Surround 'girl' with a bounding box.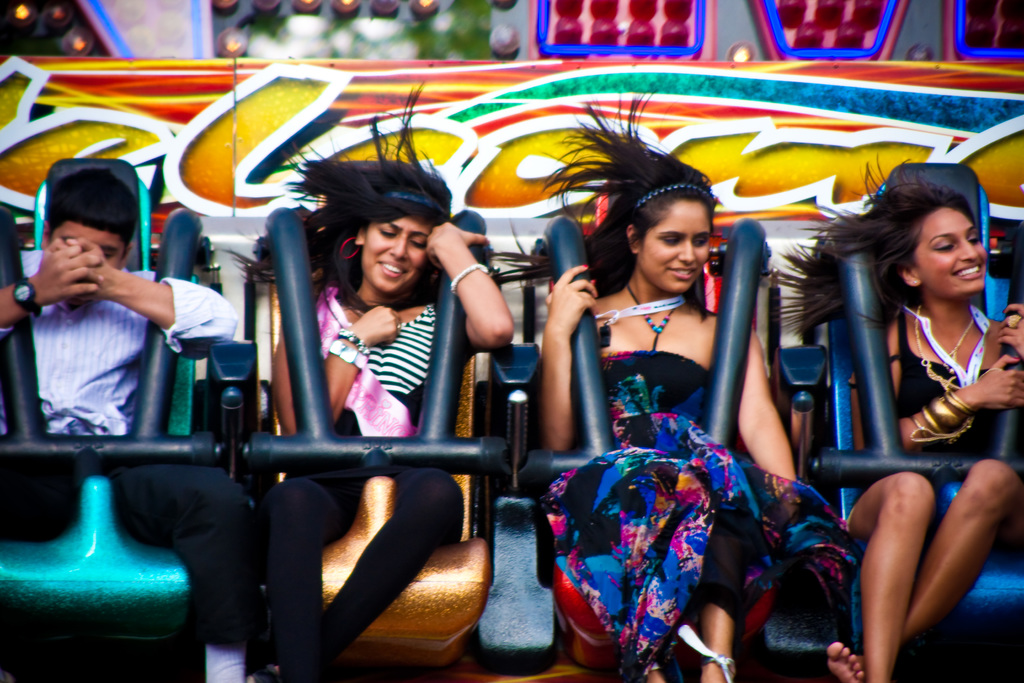
[x1=488, y1=88, x2=863, y2=682].
